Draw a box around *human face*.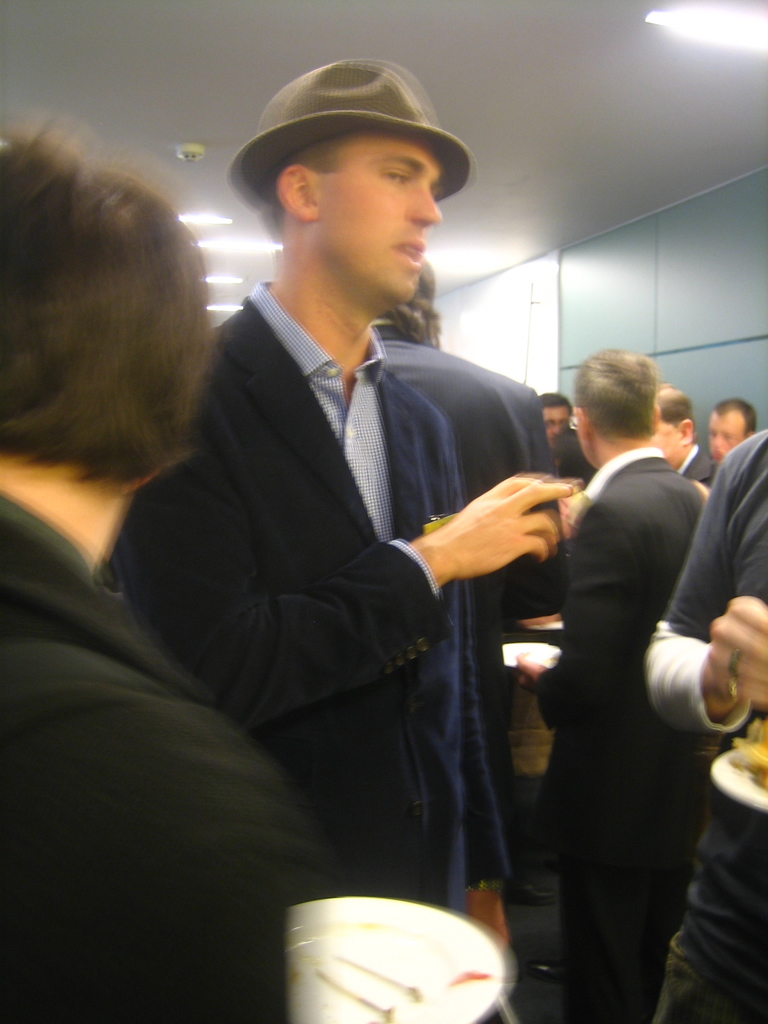
312/135/447/297.
